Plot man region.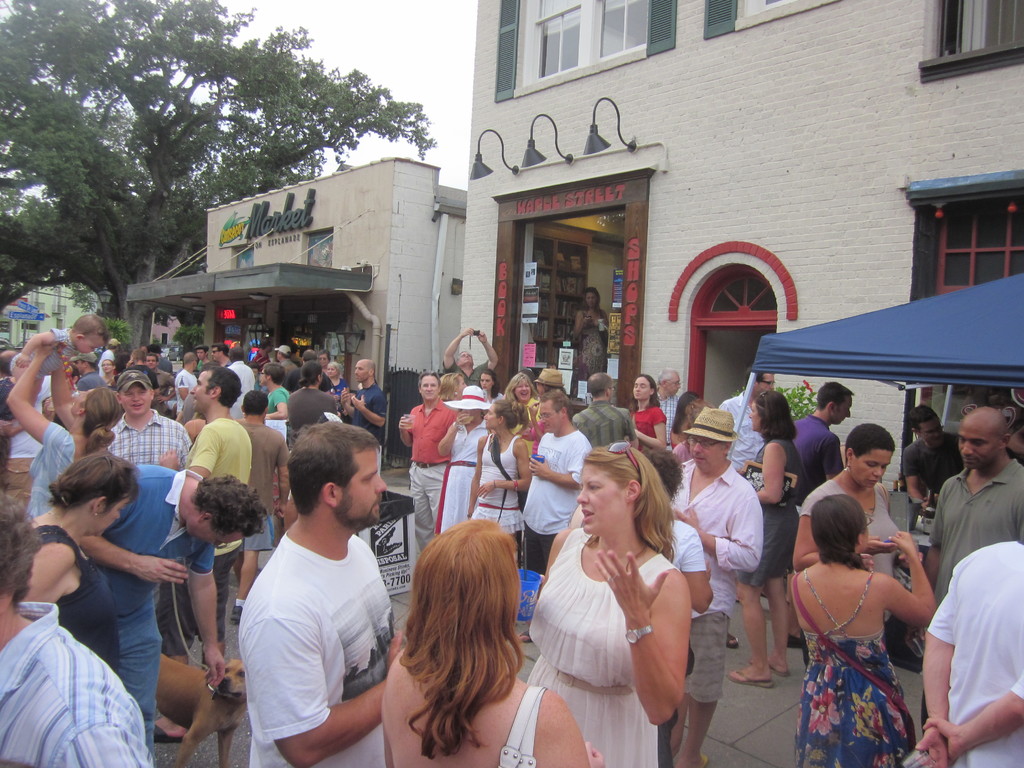
Plotted at [917,407,1023,742].
